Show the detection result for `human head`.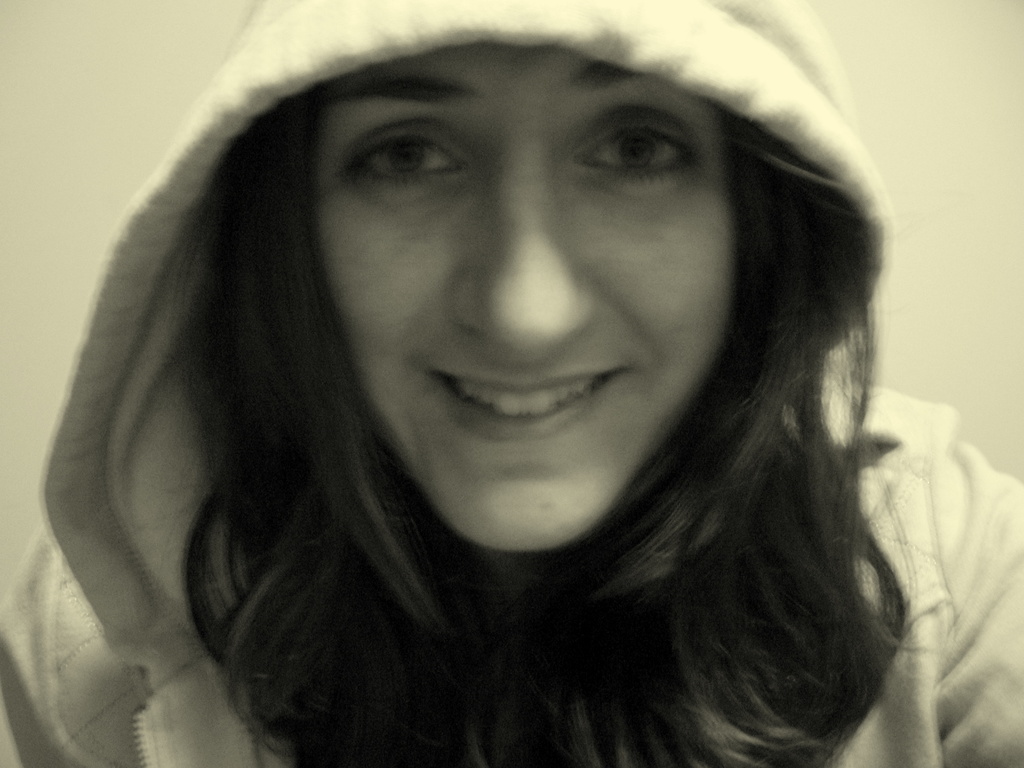
select_region(308, 42, 736, 576).
